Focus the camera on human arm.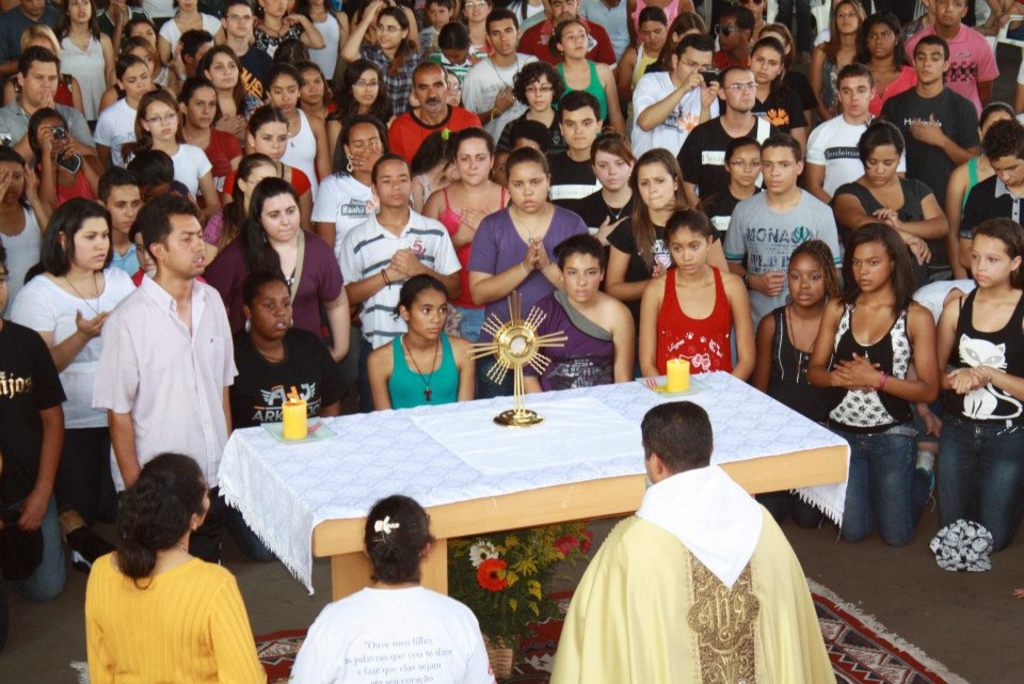
Focus region: (x1=910, y1=100, x2=986, y2=163).
